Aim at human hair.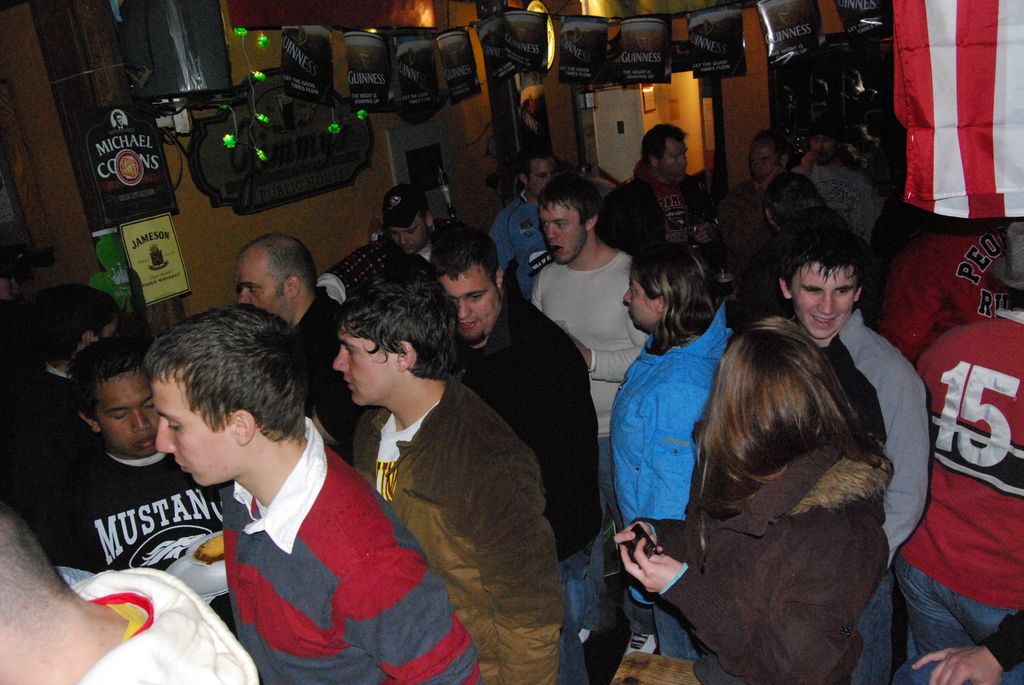
Aimed at pyautogui.locateOnScreen(760, 169, 824, 233).
